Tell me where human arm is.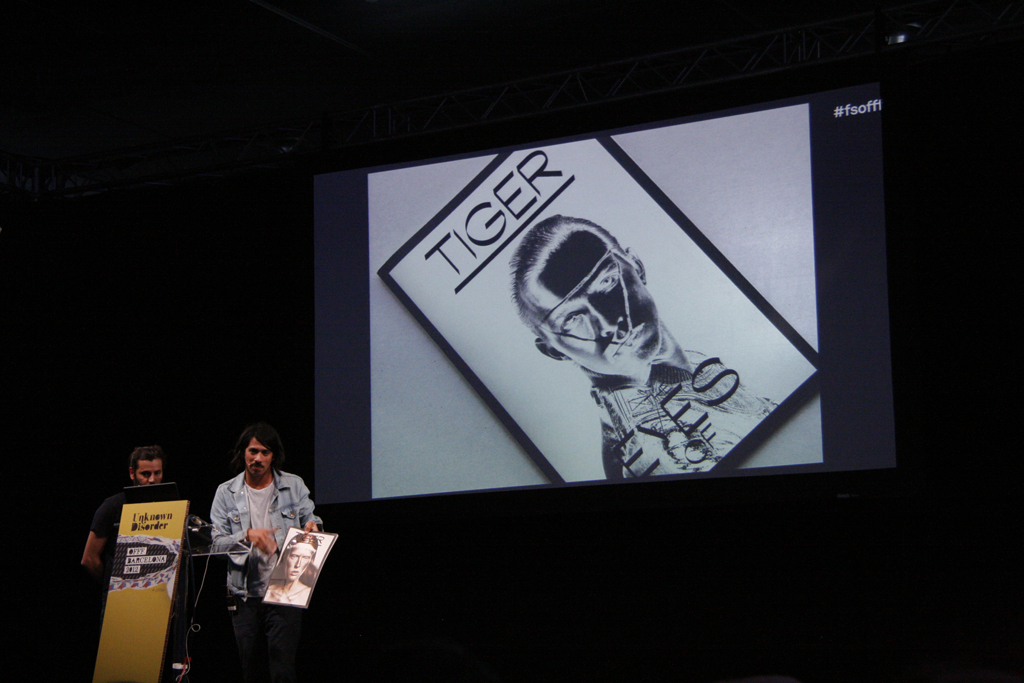
human arm is at bbox=[208, 484, 283, 555].
